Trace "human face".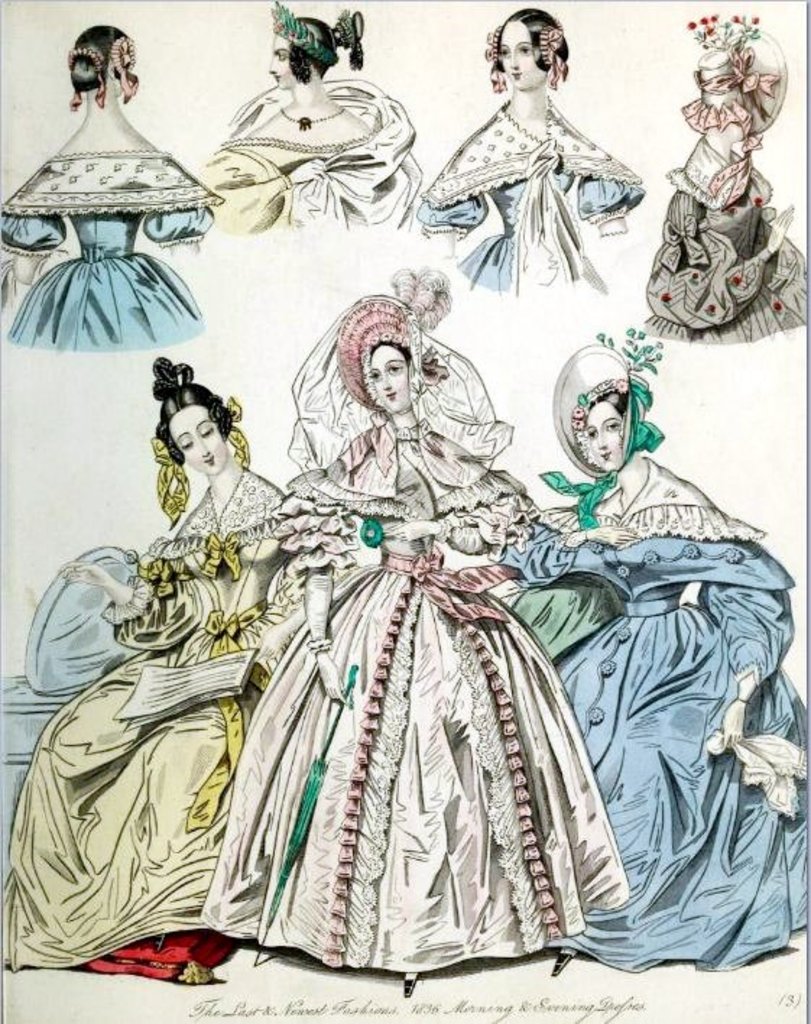
Traced to left=364, top=346, right=409, bottom=417.
